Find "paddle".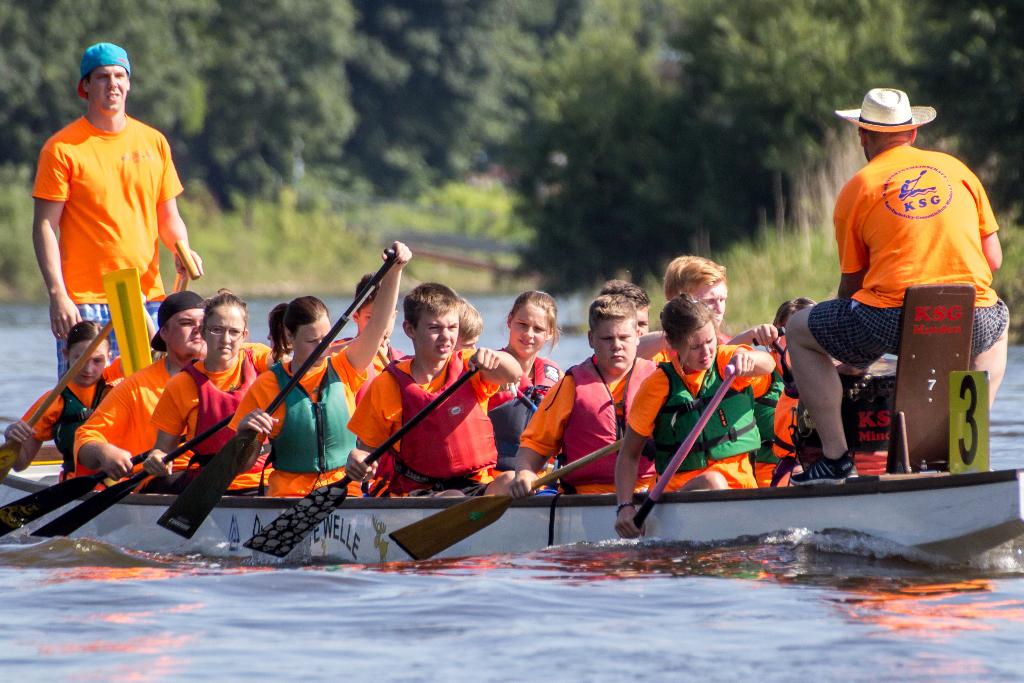
bbox(17, 407, 257, 555).
